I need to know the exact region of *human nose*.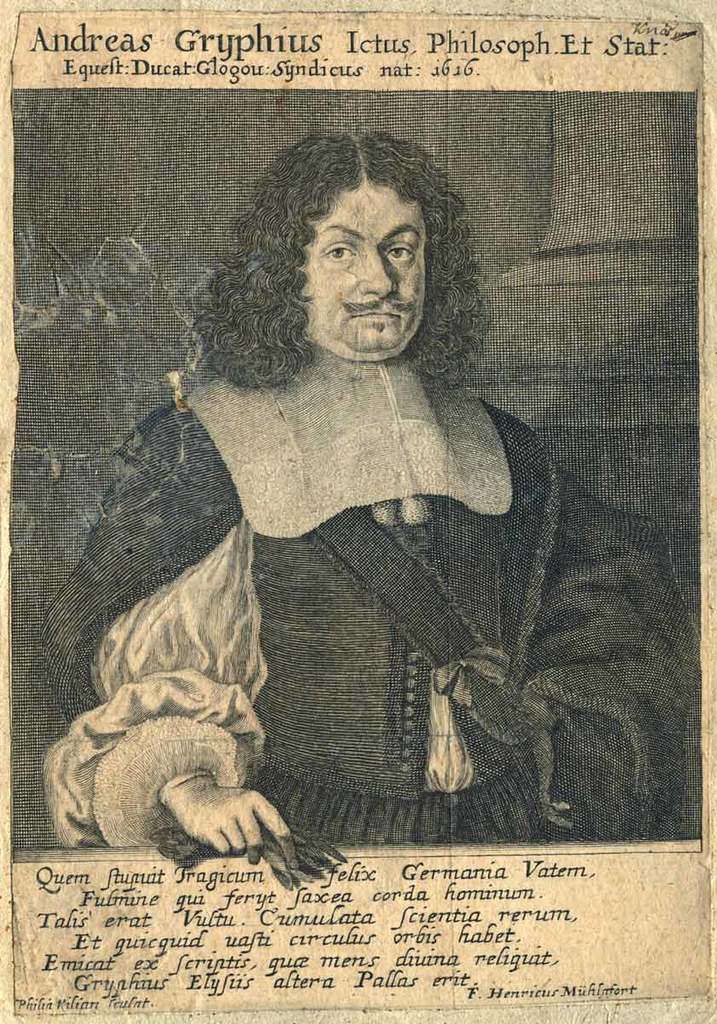
Region: region(358, 254, 398, 293).
